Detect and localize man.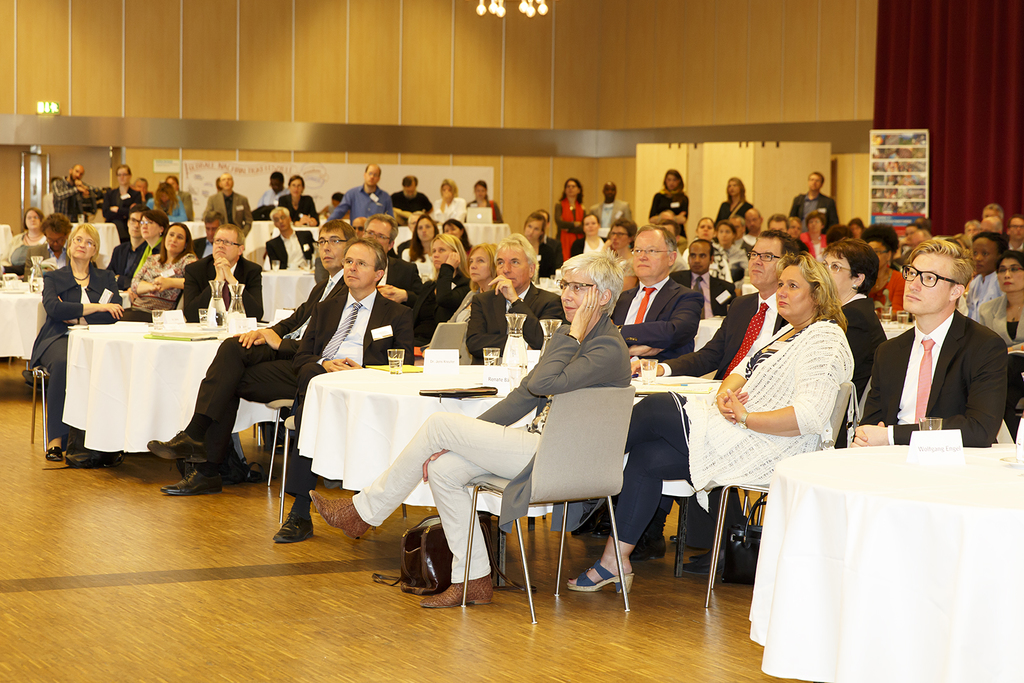
Localized at locate(744, 211, 765, 250).
